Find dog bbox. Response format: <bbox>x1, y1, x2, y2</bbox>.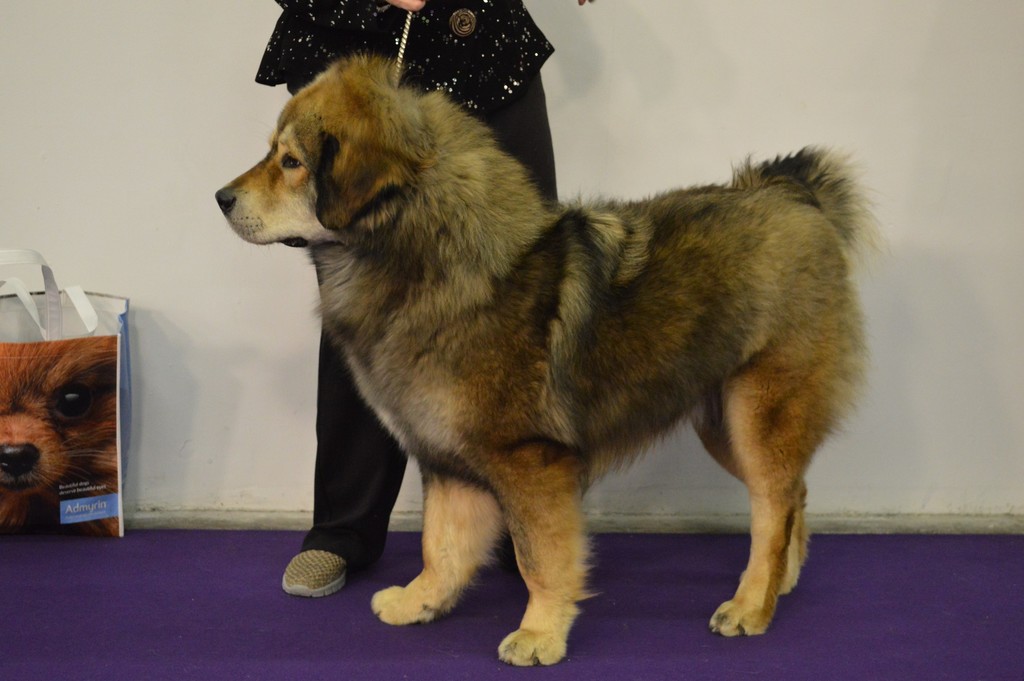
<bbox>0, 334, 120, 540</bbox>.
